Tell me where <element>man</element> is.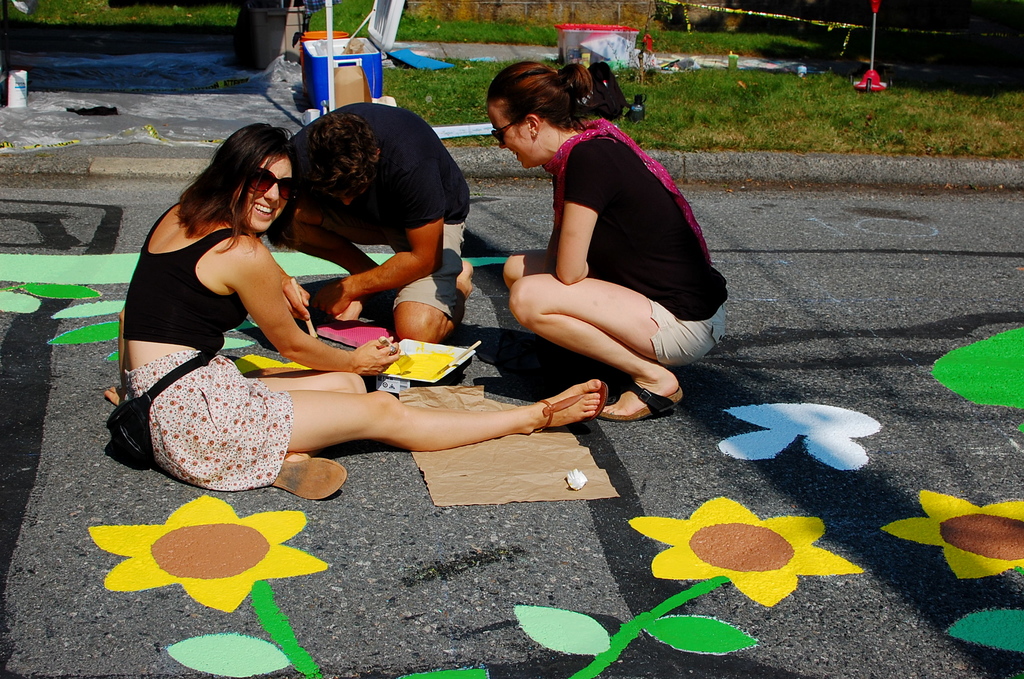
<element>man</element> is at crop(246, 94, 488, 339).
